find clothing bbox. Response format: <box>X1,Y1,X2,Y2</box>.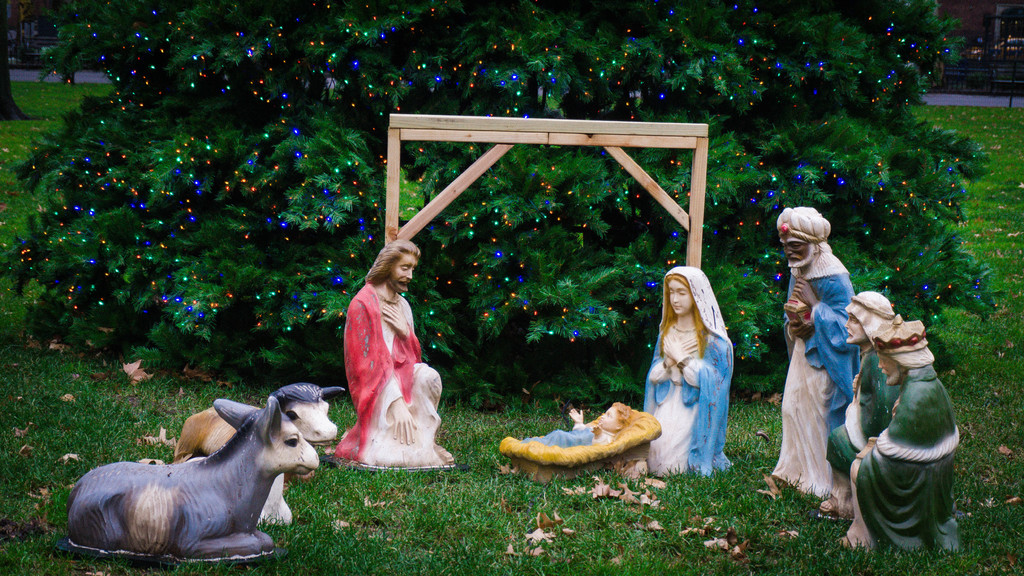
<box>771,253,854,493</box>.
